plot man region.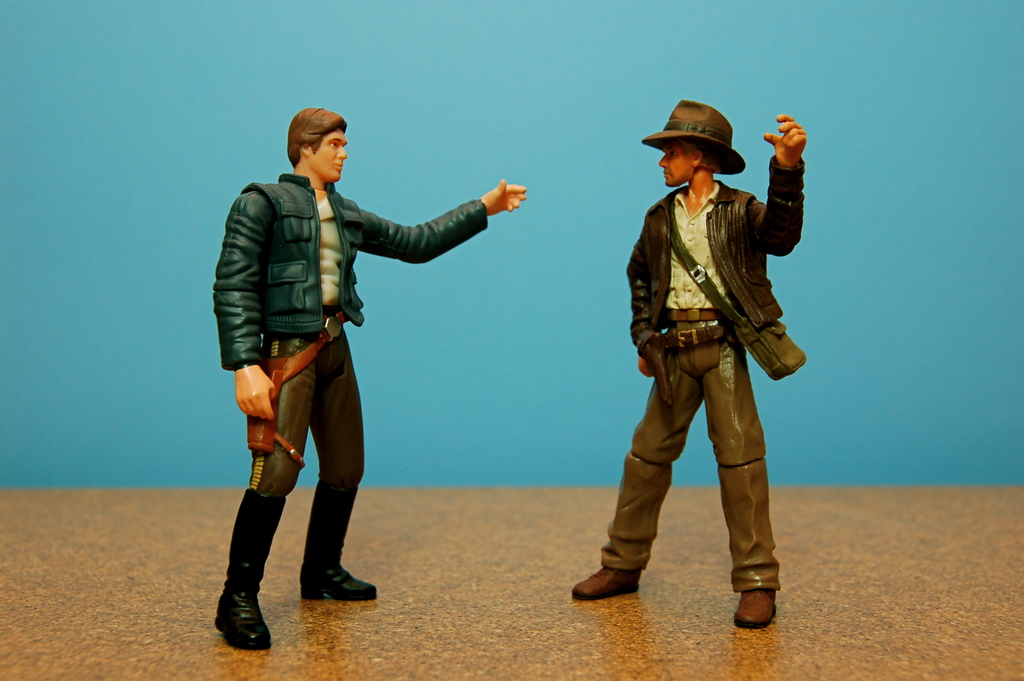
Plotted at locate(217, 103, 525, 654).
